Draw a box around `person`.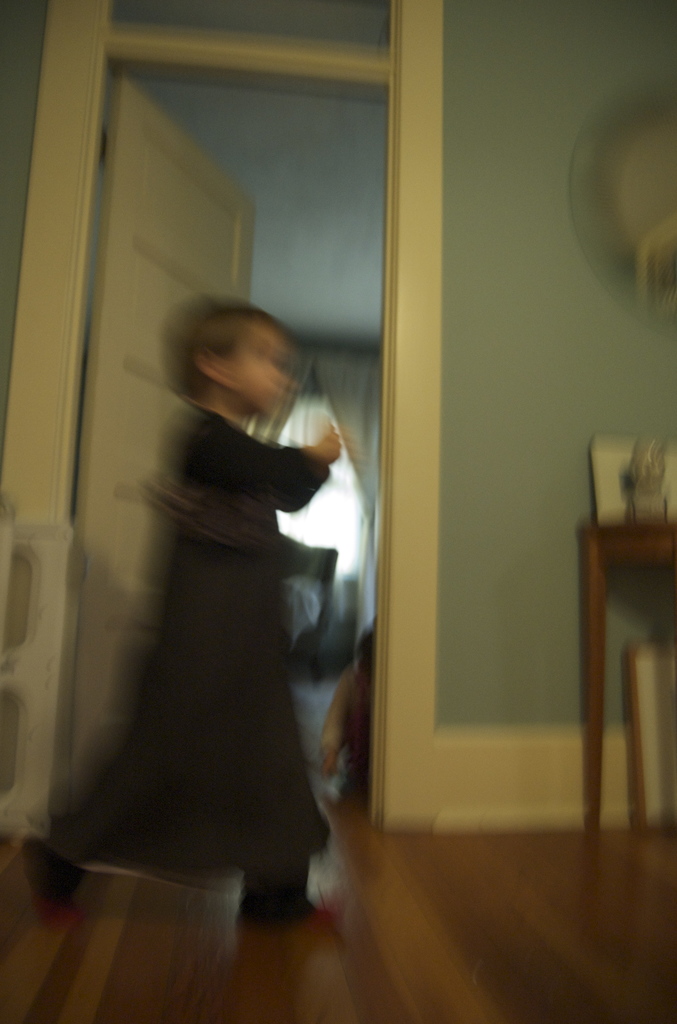
[76, 268, 377, 941].
